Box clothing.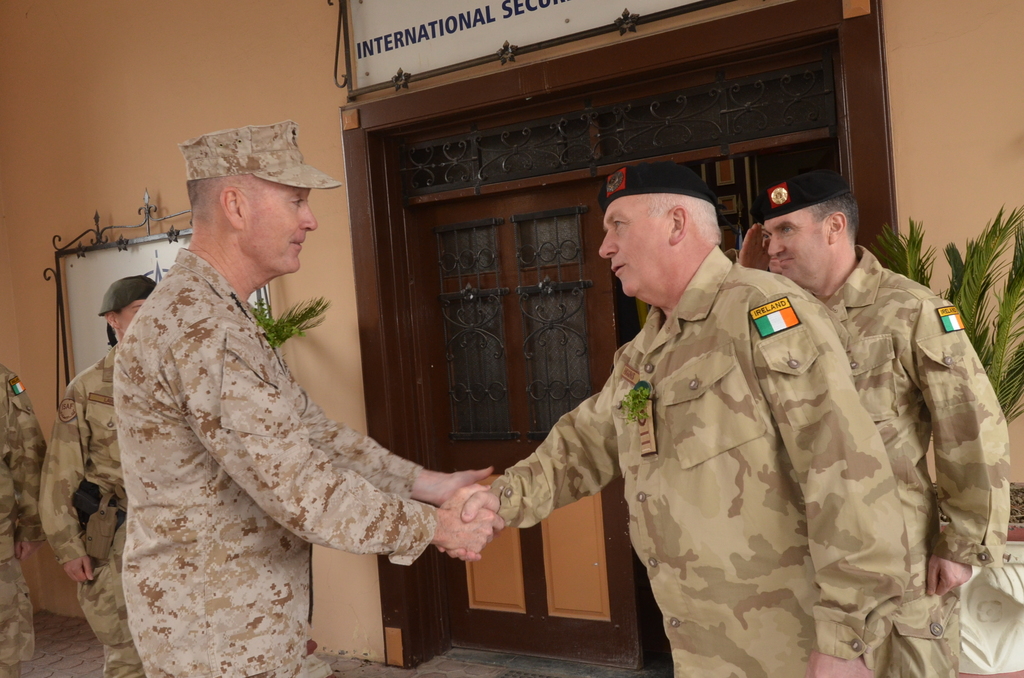
(120, 247, 440, 677).
